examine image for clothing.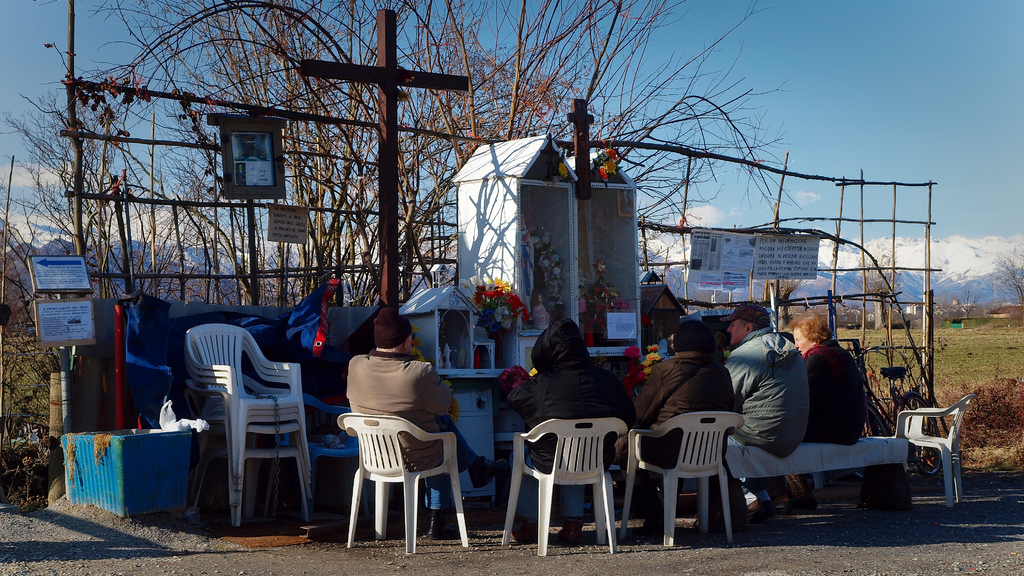
Examination result: l=796, t=335, r=879, b=454.
